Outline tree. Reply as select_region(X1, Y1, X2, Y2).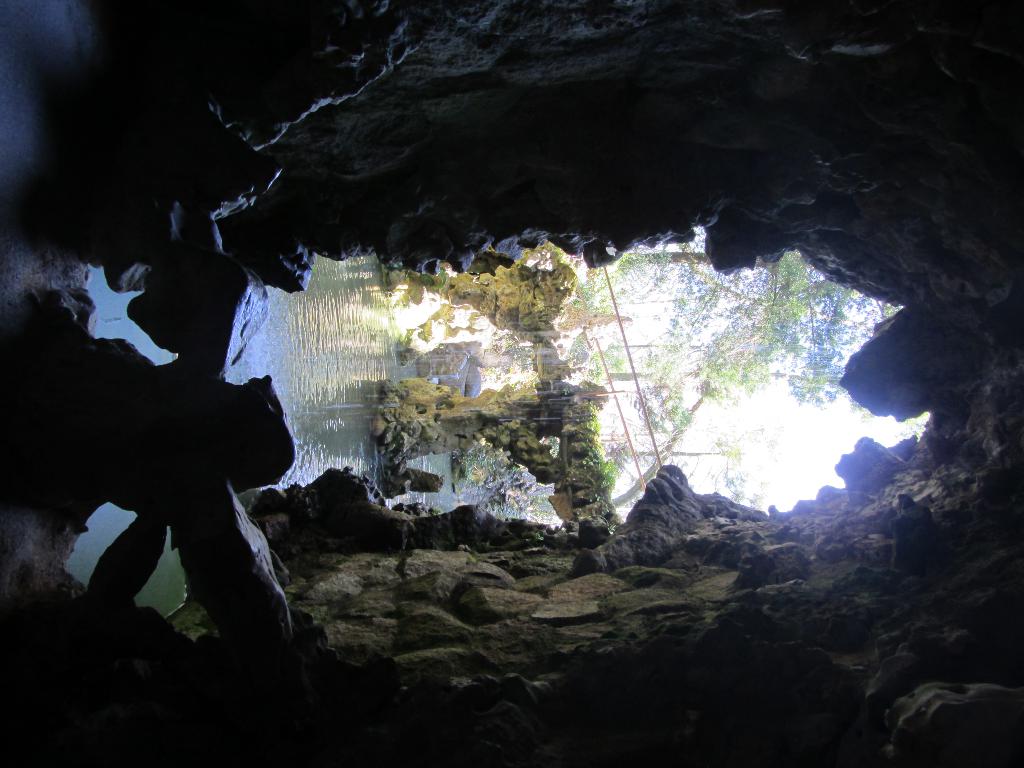
select_region(599, 246, 919, 412).
